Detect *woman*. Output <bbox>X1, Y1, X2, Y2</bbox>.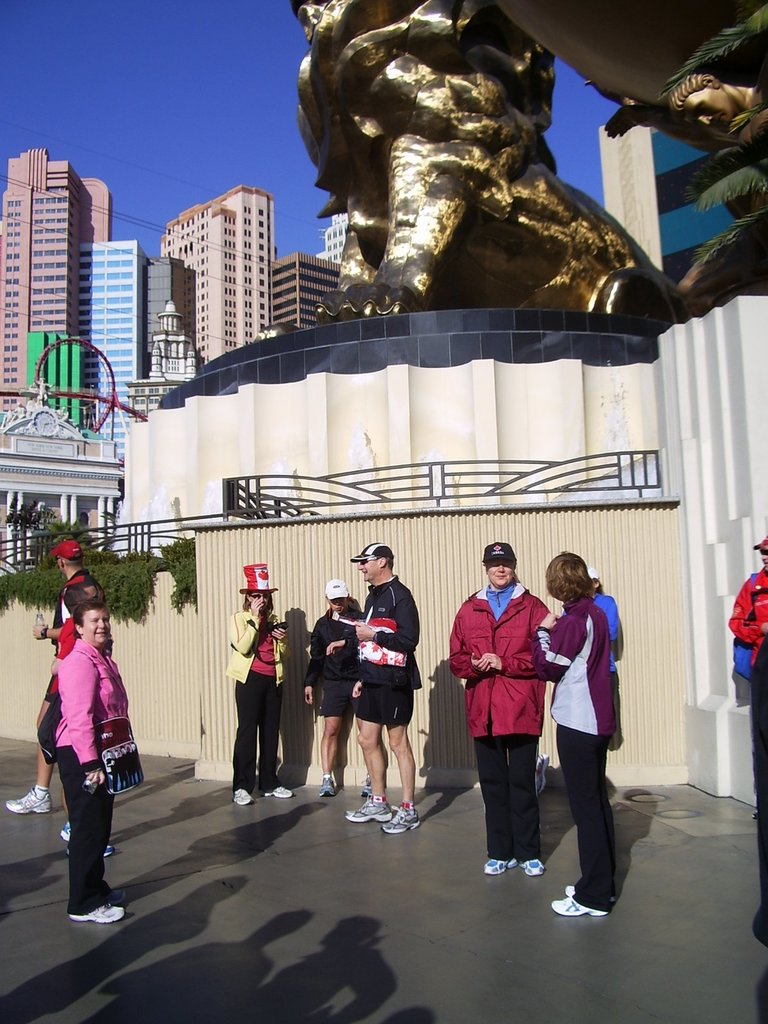
<bbox>52, 598, 129, 922</bbox>.
